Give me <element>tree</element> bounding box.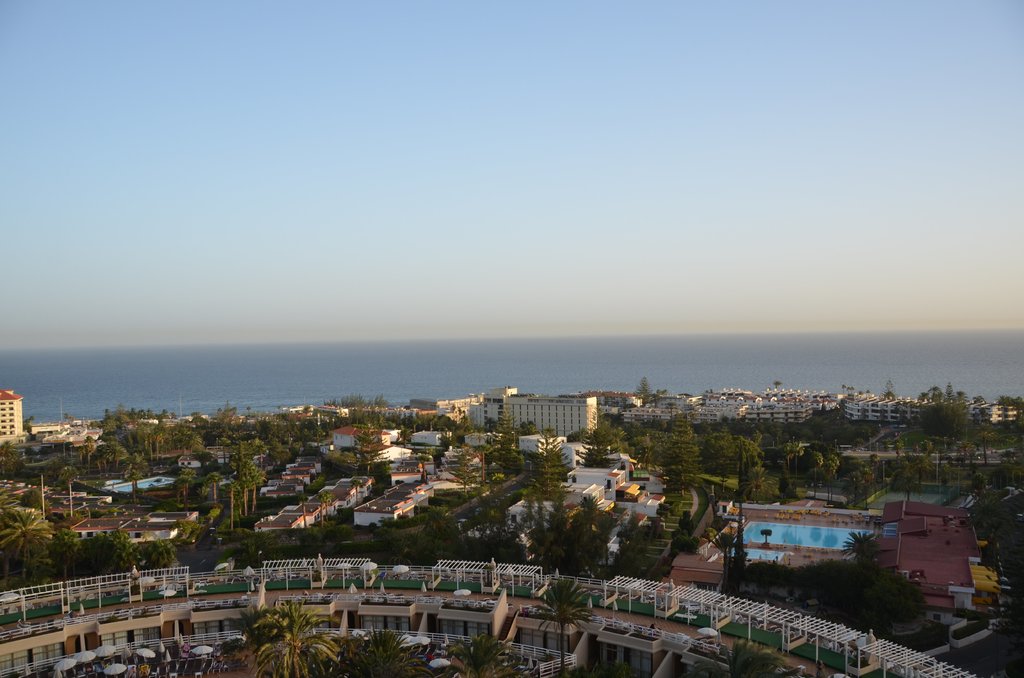
[x1=0, y1=509, x2=55, y2=584].
